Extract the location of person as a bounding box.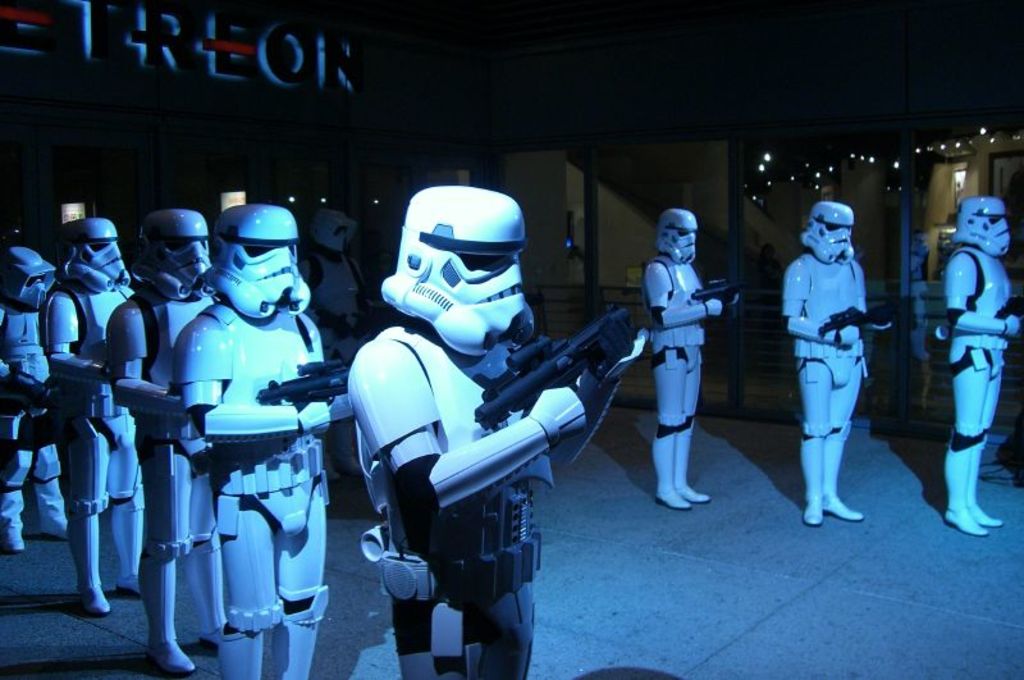
box=[342, 182, 628, 679].
